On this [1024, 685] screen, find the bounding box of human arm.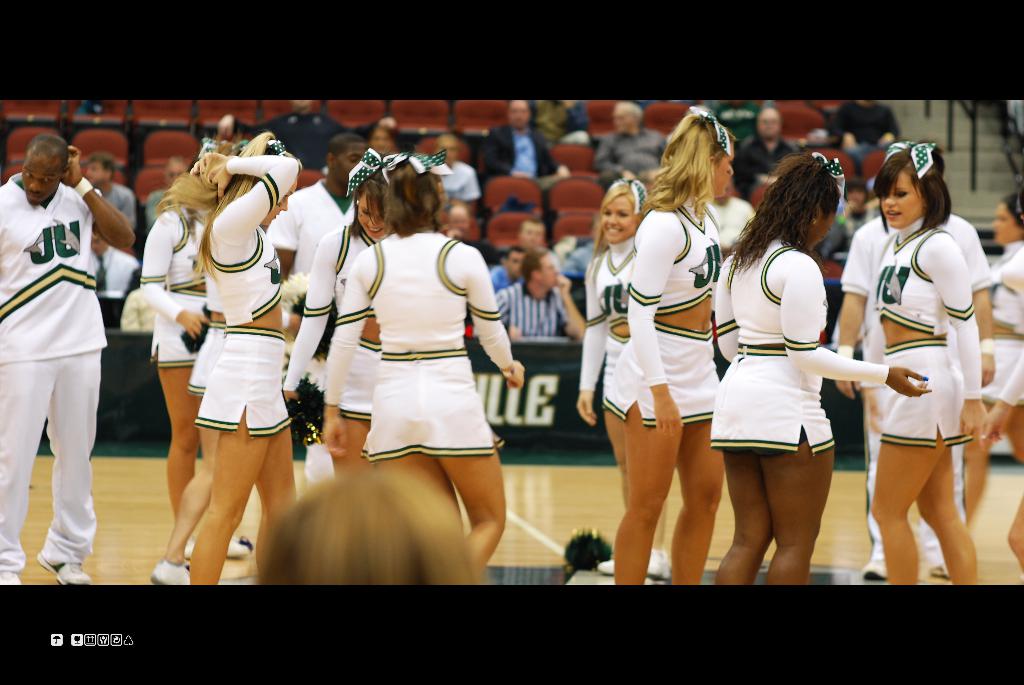
Bounding box: crop(923, 232, 995, 441).
